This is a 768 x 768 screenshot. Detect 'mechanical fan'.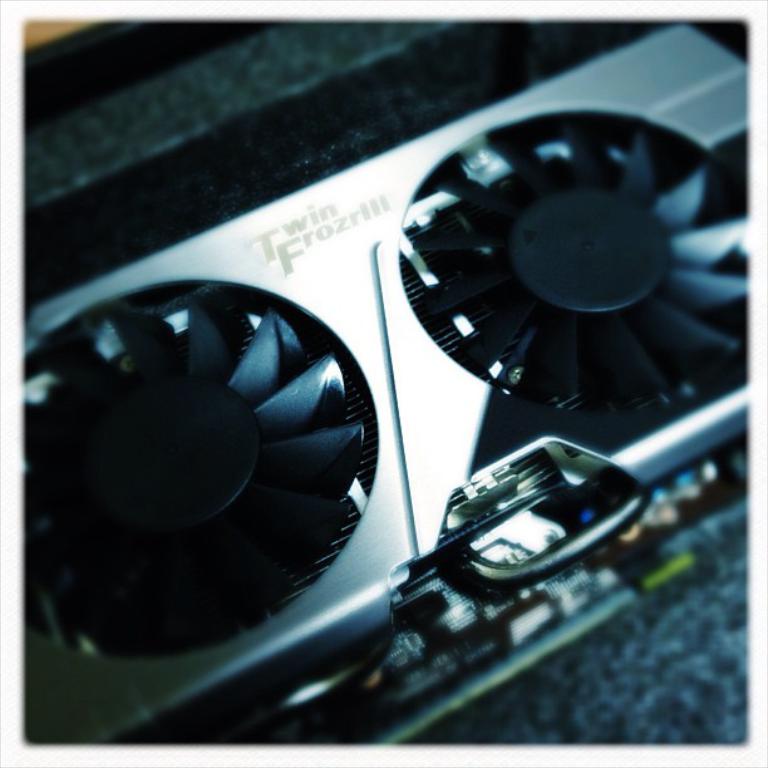
pyautogui.locateOnScreen(21, 274, 384, 655).
